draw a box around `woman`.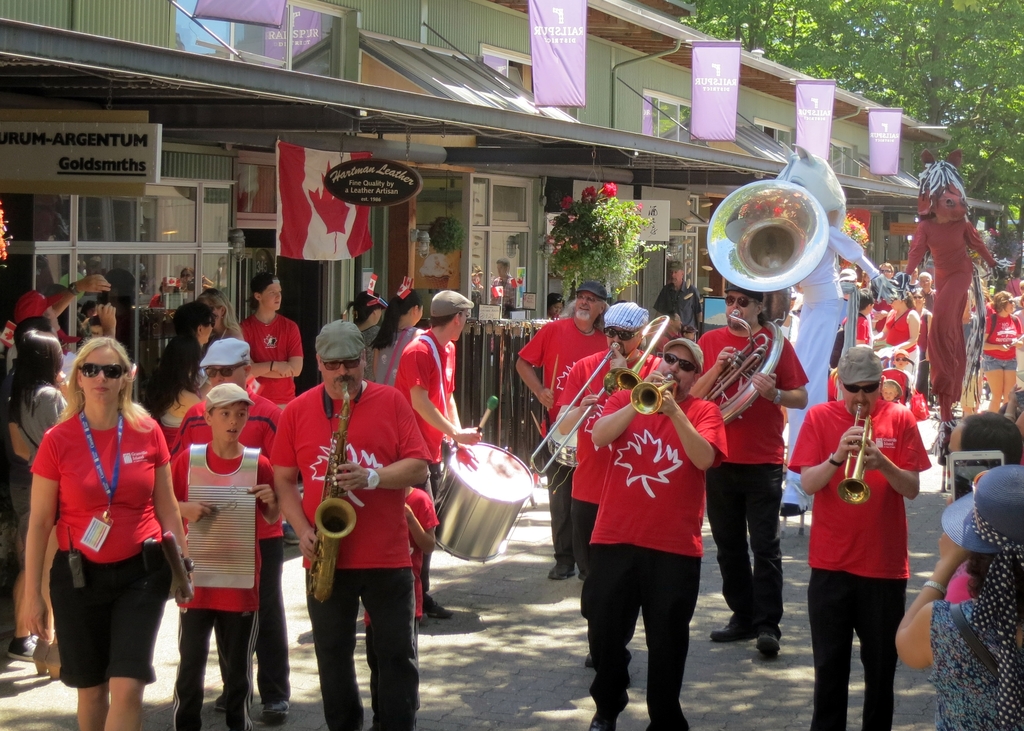
bbox=[893, 465, 1023, 730].
